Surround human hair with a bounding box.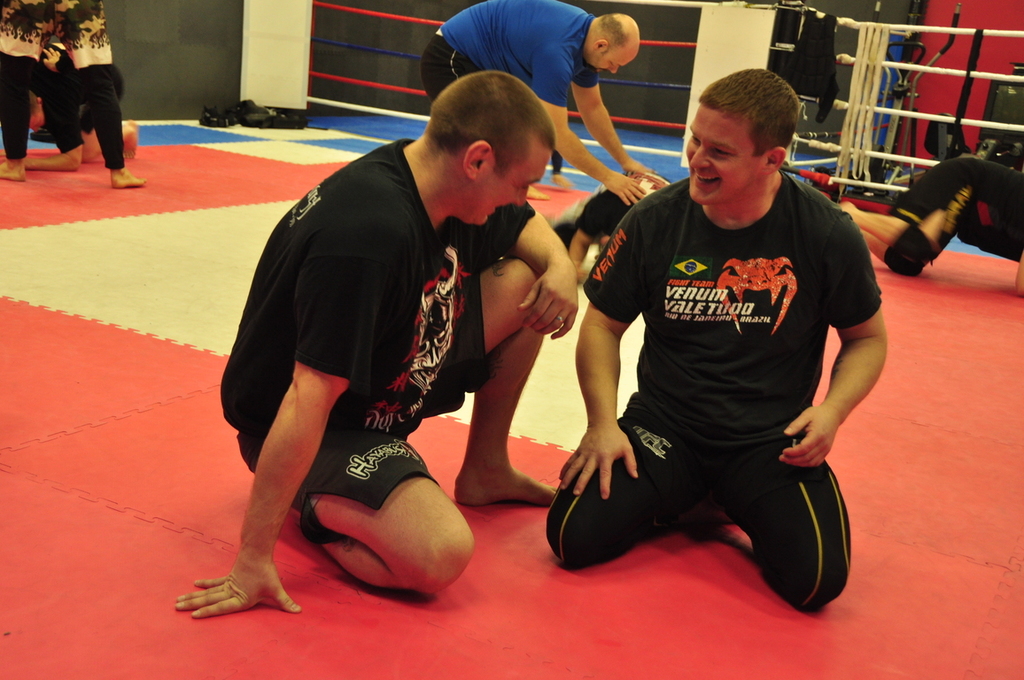
[701, 67, 808, 172].
